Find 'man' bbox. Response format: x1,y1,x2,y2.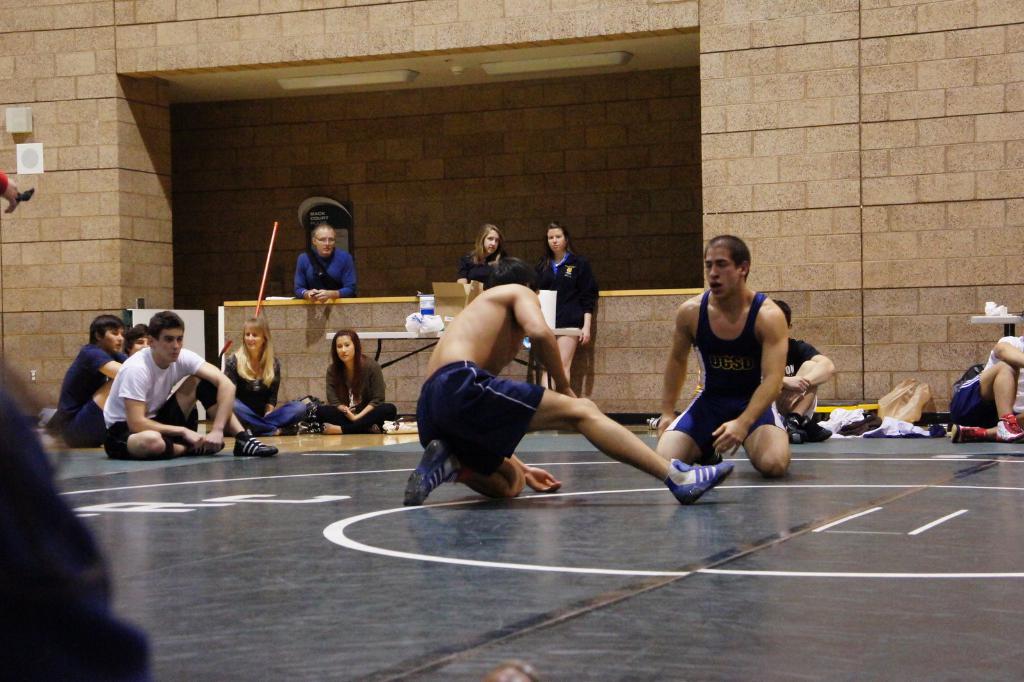
652,236,794,483.
